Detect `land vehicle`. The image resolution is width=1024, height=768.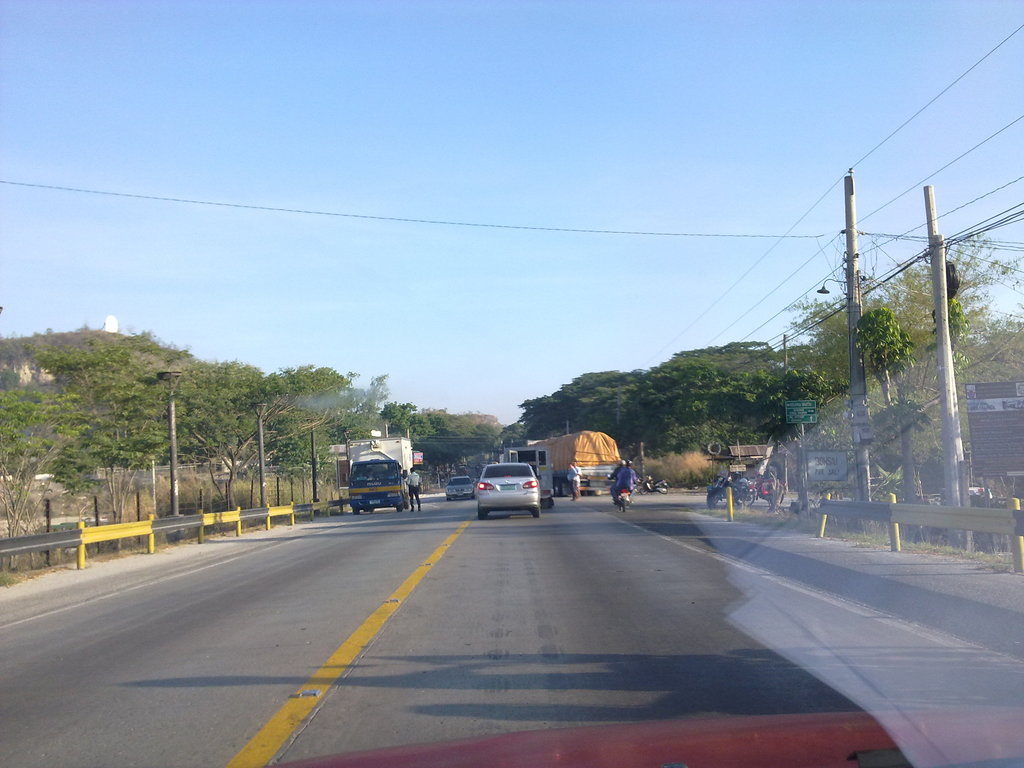
[520,431,623,492].
